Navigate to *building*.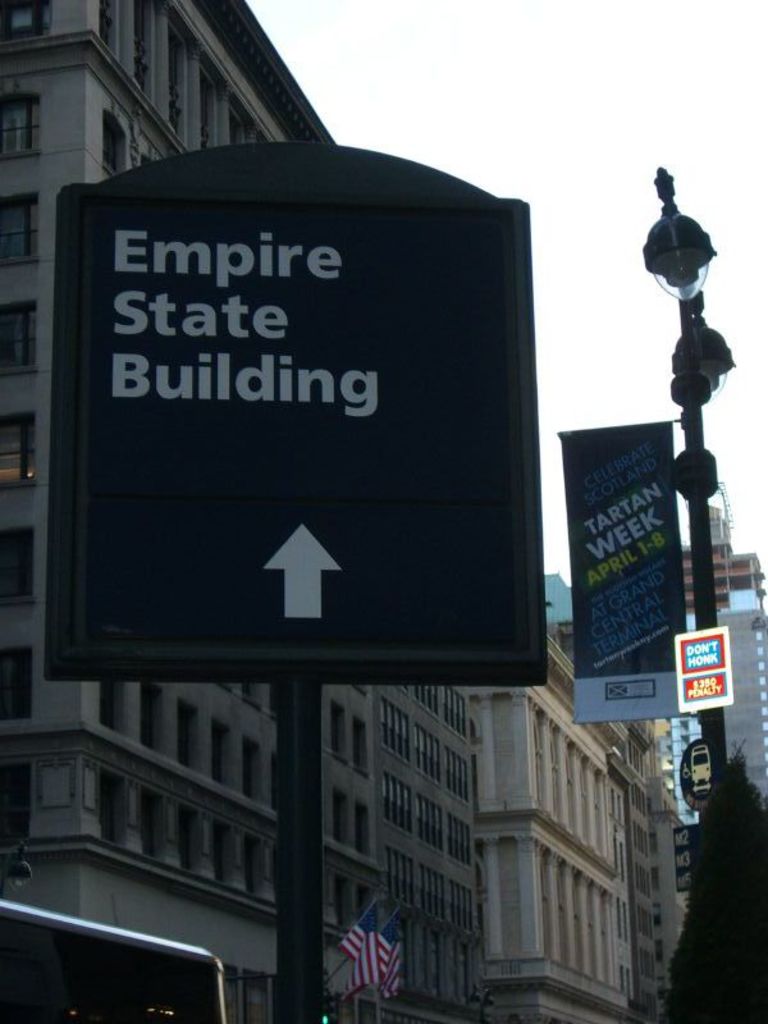
Navigation target: BBox(0, 0, 480, 1023).
